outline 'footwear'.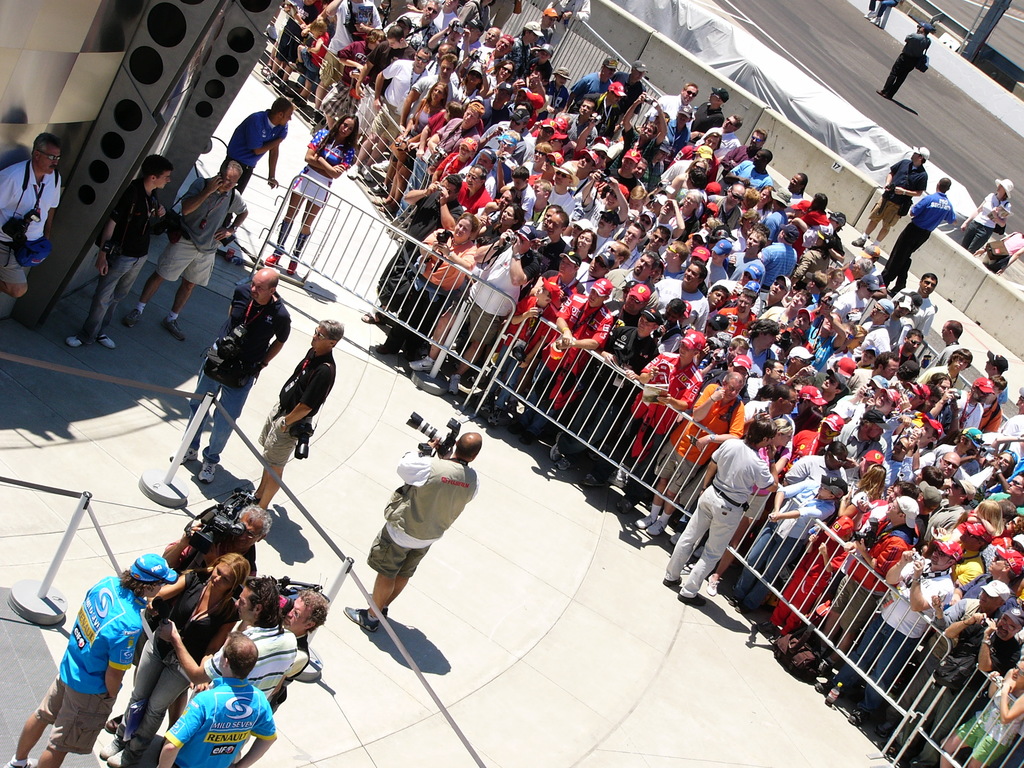
Outline: [x1=361, y1=594, x2=382, y2=616].
